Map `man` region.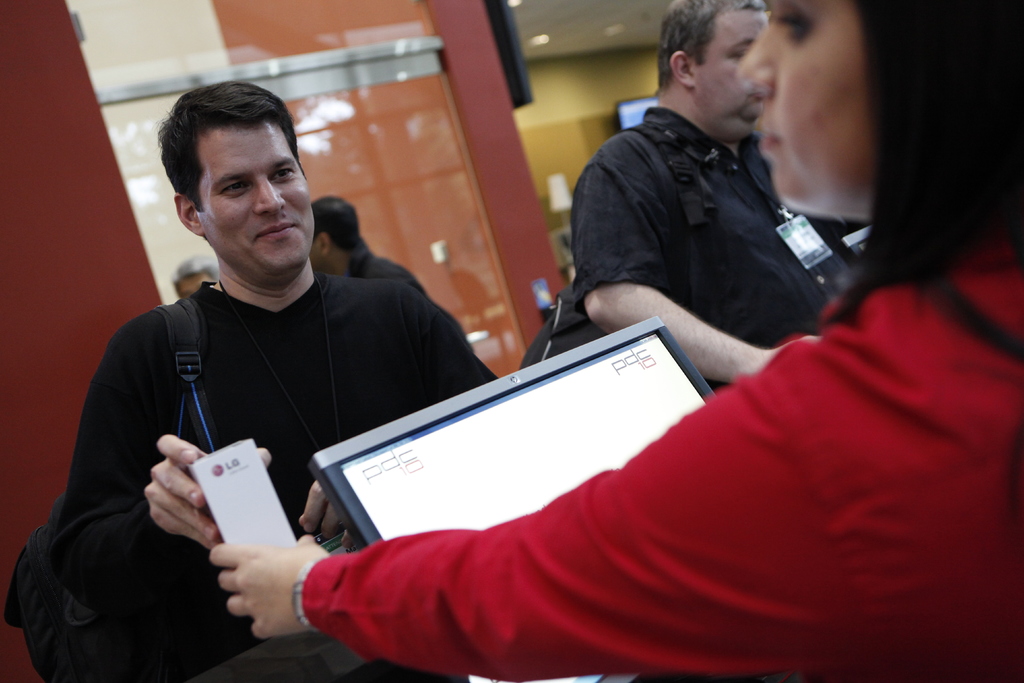
Mapped to detection(567, 1, 841, 375).
